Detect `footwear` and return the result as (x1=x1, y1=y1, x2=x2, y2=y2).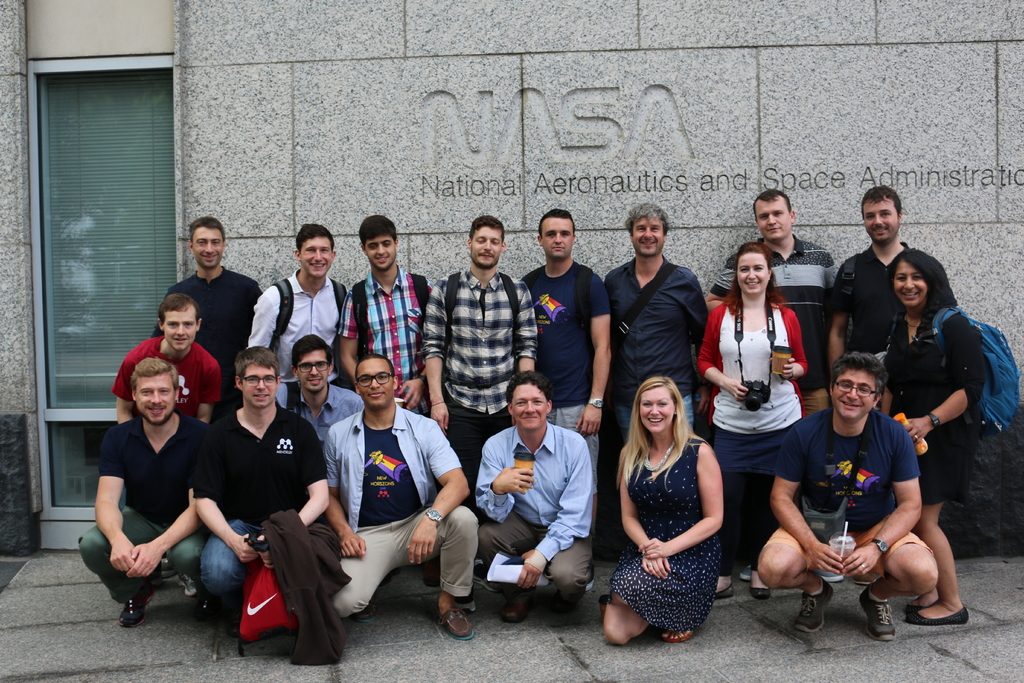
(x1=796, y1=581, x2=834, y2=638).
